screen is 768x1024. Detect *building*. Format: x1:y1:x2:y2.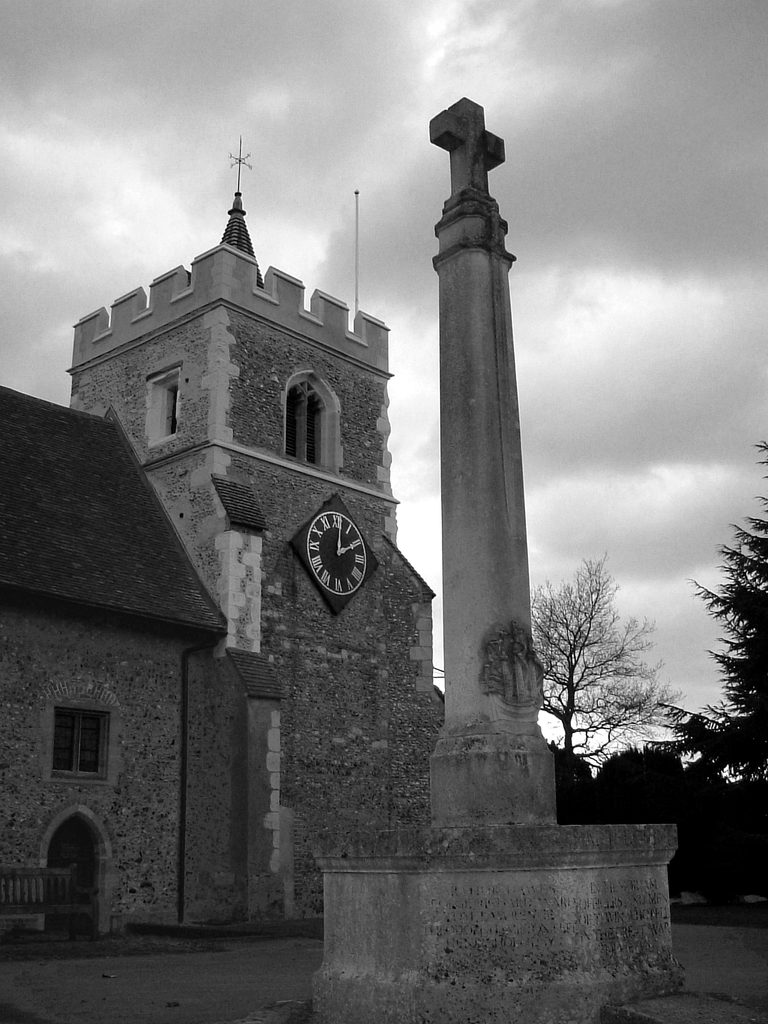
0:127:454:961.
